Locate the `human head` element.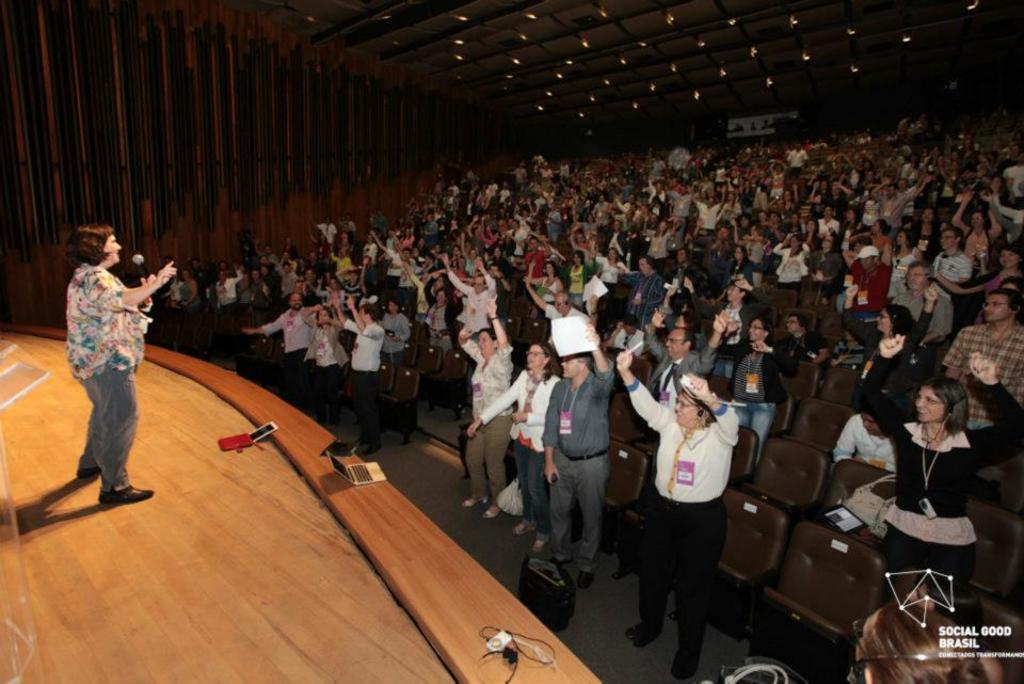
Element bbox: rect(317, 305, 331, 325).
